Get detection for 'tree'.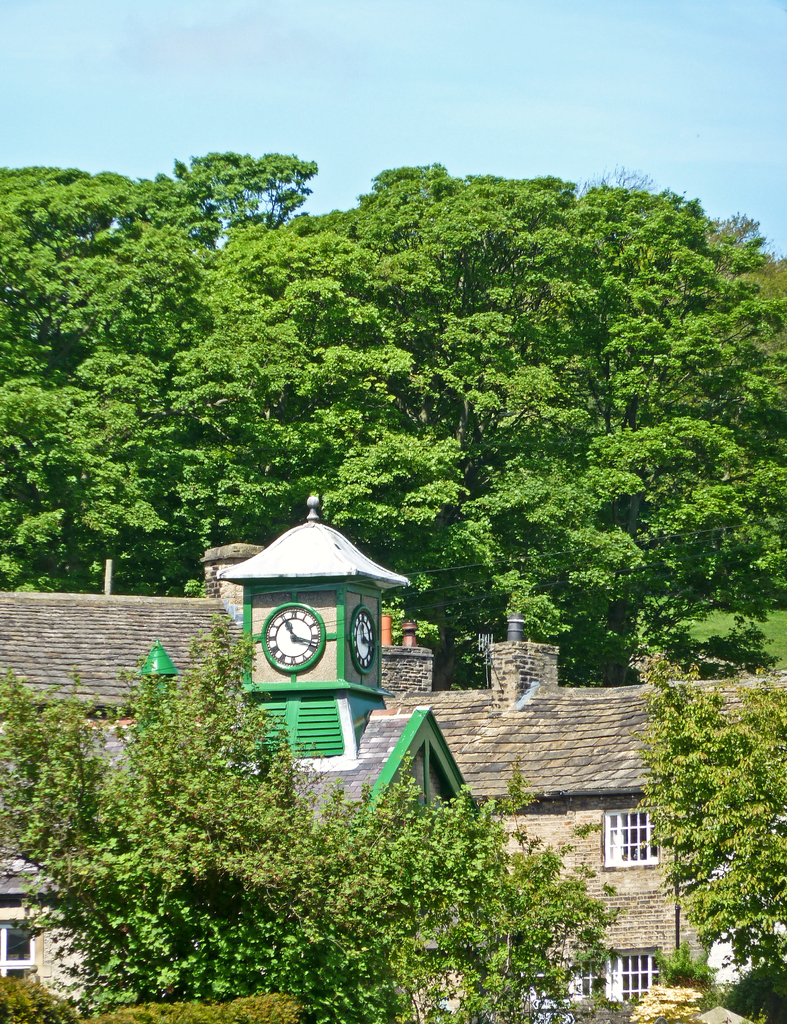
Detection: [left=639, top=652, right=786, bottom=970].
